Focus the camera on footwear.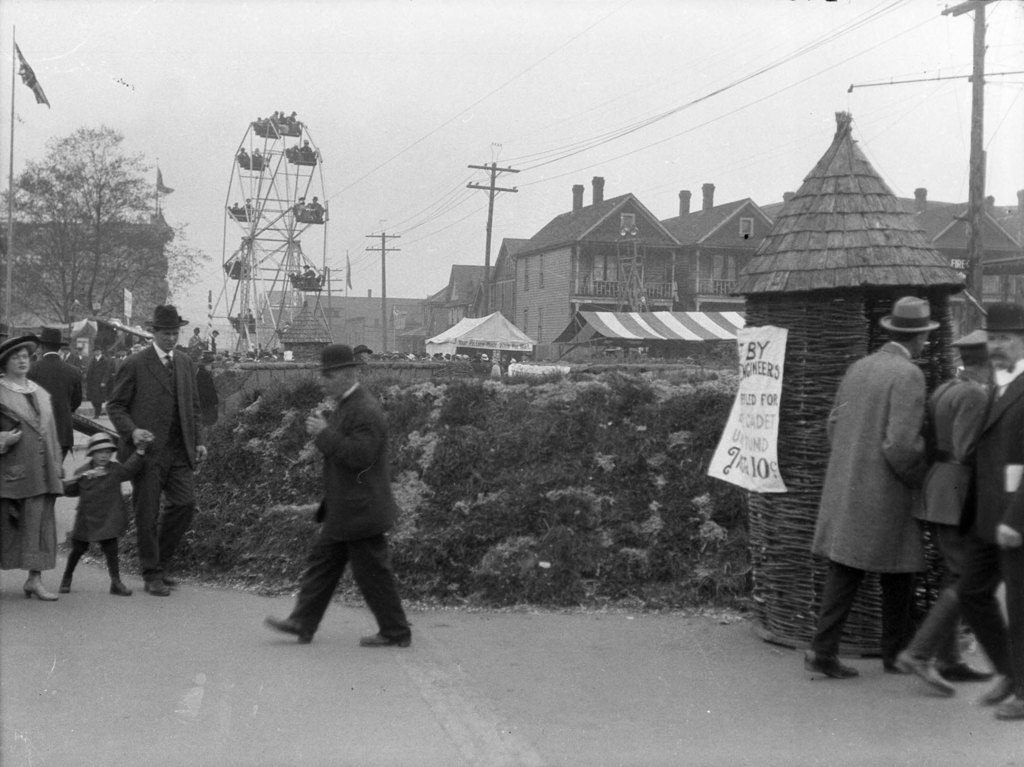
Focus region: bbox=(139, 574, 168, 597).
